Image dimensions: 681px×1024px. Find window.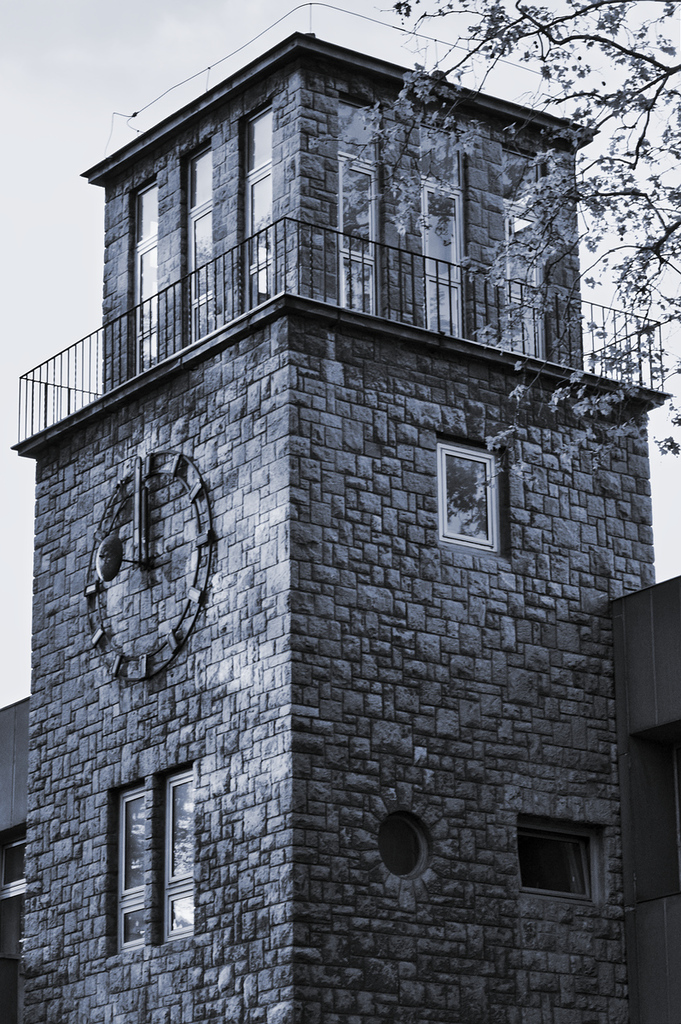
x1=501, y1=150, x2=544, y2=360.
